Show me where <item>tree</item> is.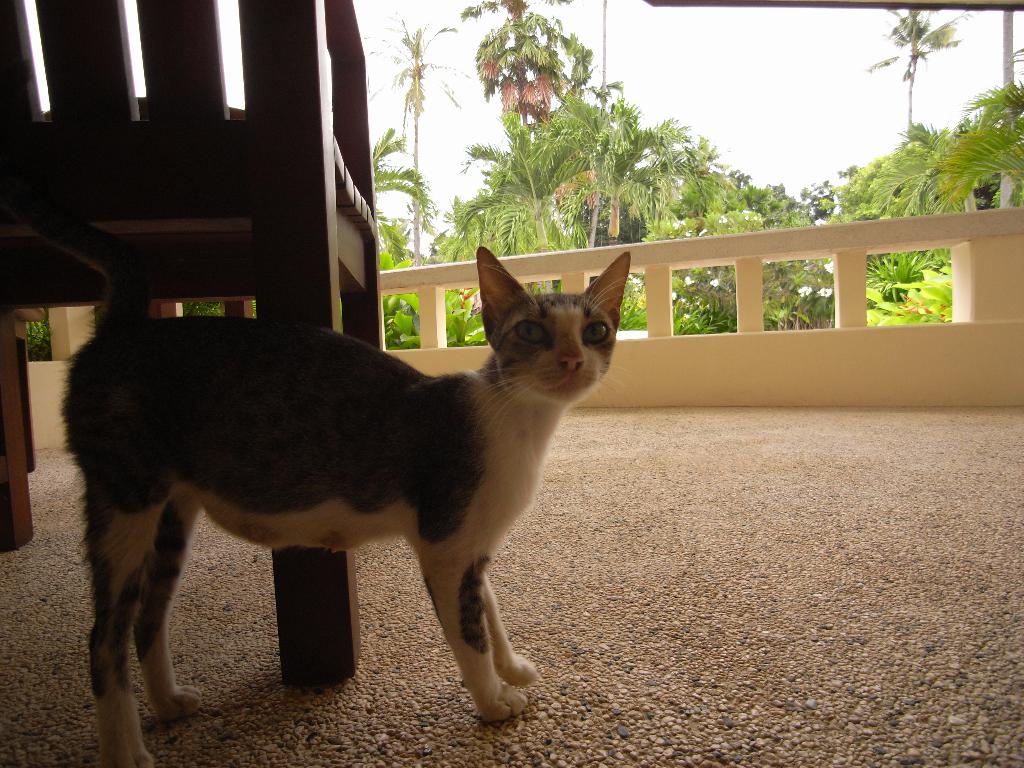
<item>tree</item> is at left=865, top=10, right=980, bottom=144.
